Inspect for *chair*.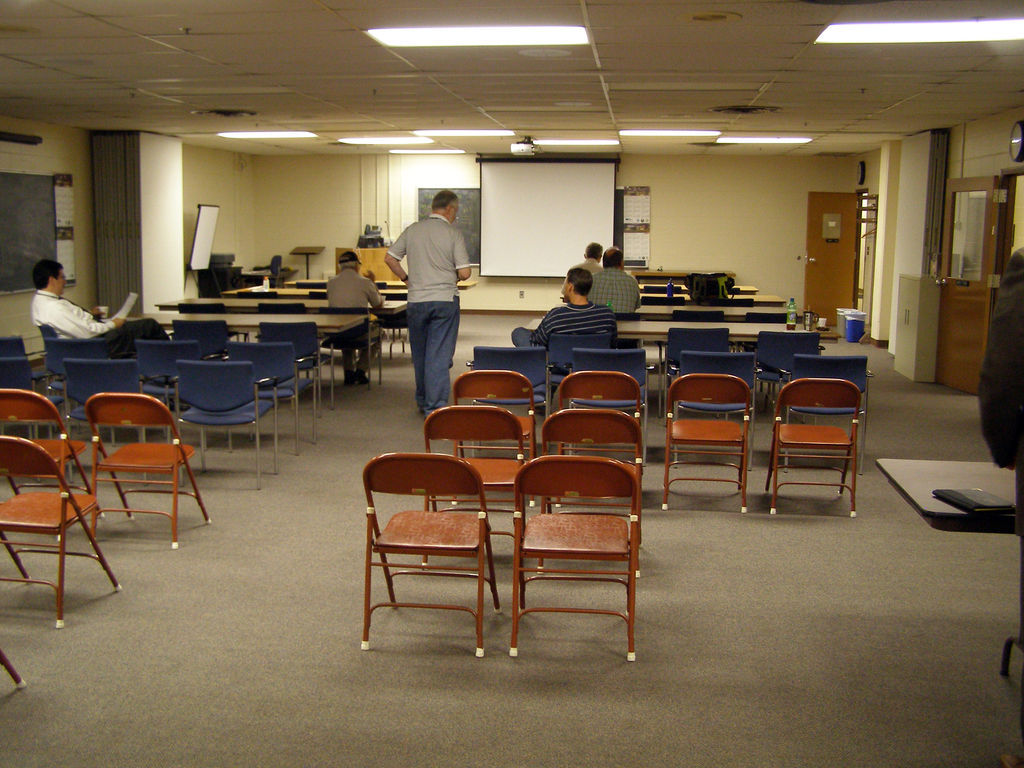
Inspection: 564/346/652/465.
